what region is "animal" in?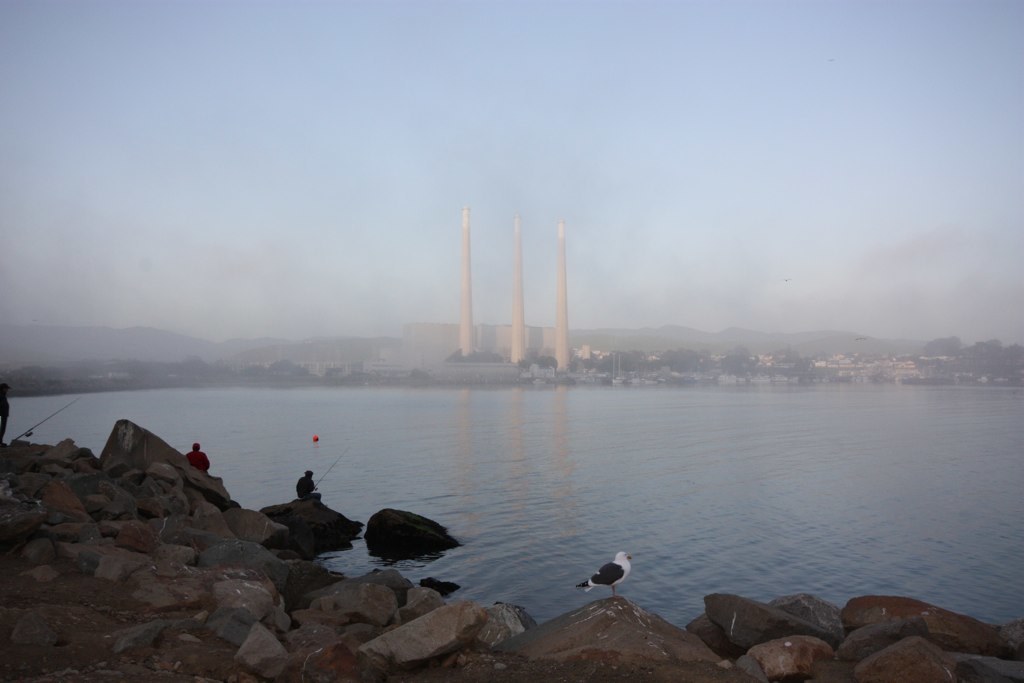
579,553,633,599.
